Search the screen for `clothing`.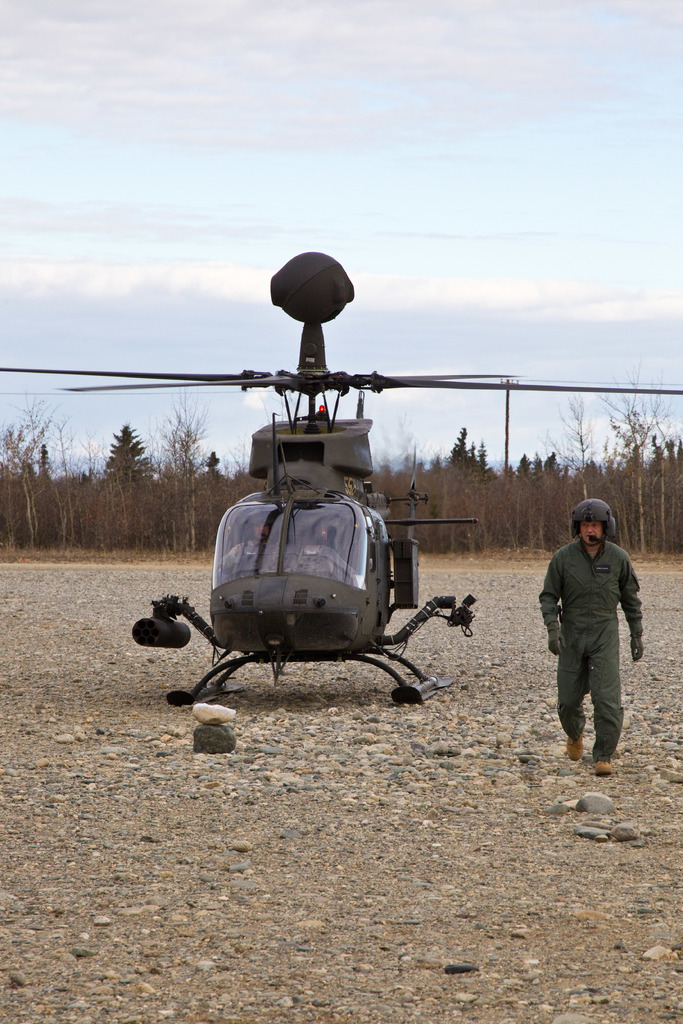
Found at [543, 498, 653, 760].
